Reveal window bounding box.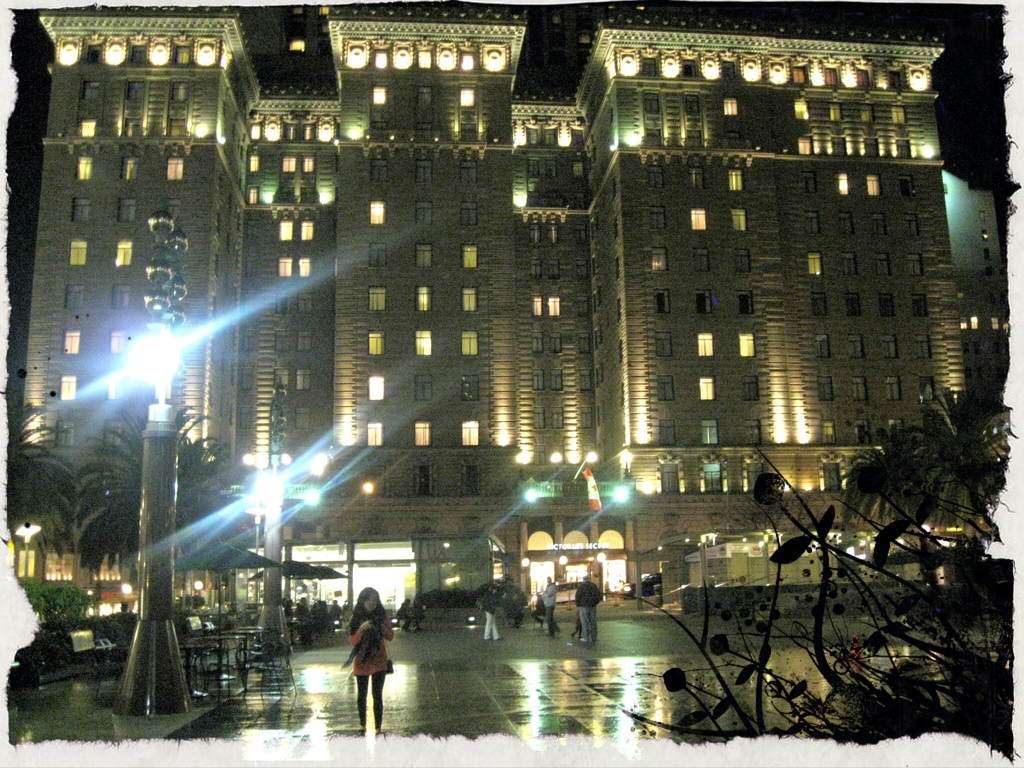
Revealed: locate(117, 154, 137, 175).
